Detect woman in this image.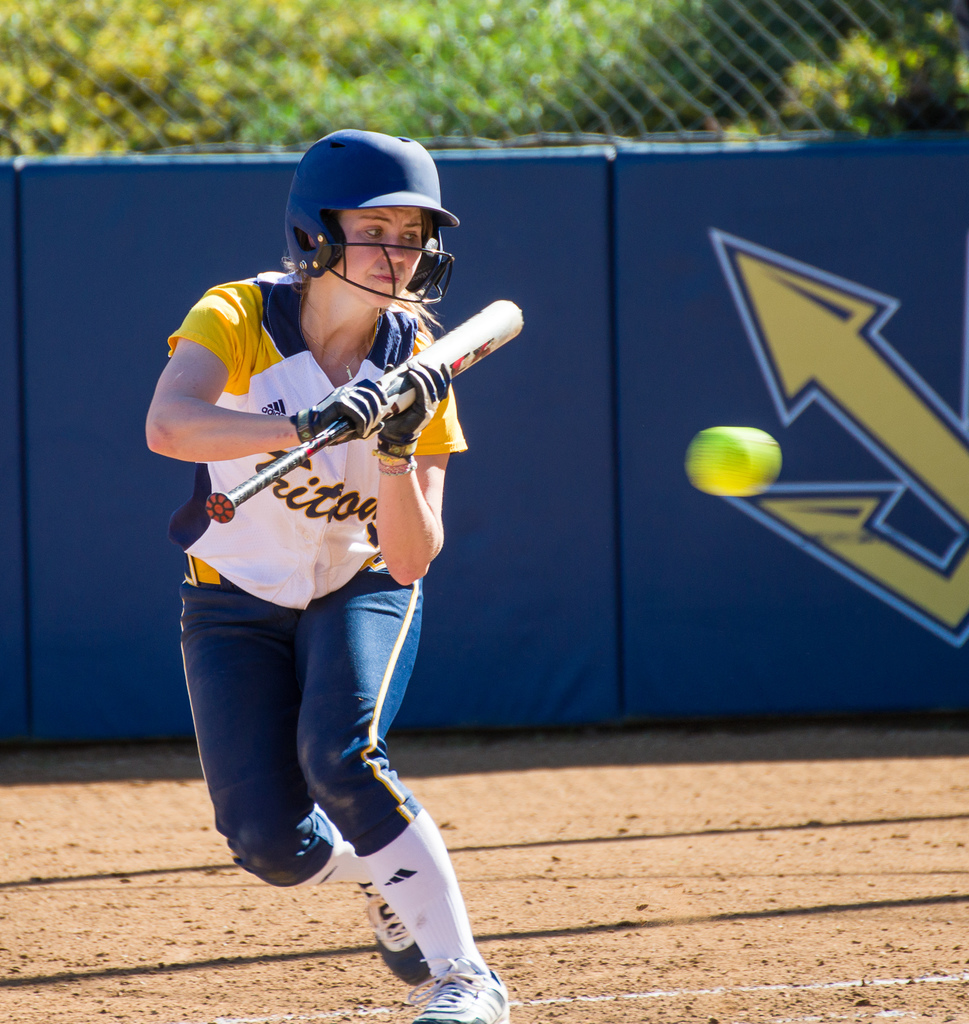
Detection: l=151, t=204, r=510, b=978.
